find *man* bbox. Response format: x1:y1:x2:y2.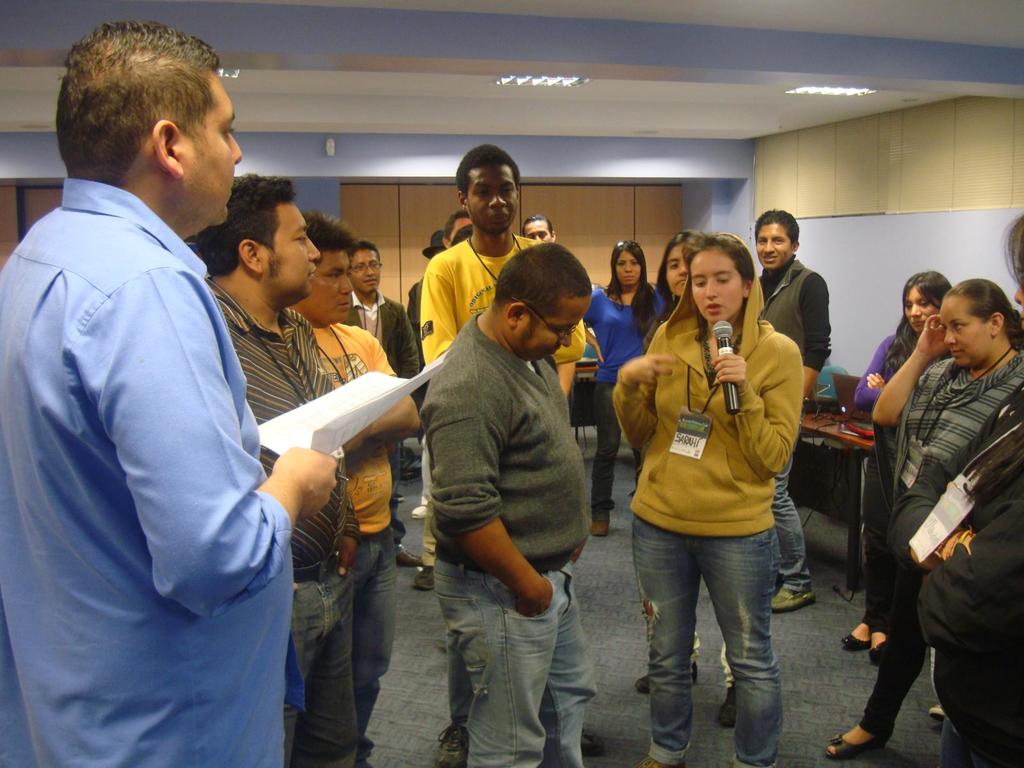
751:209:828:616.
